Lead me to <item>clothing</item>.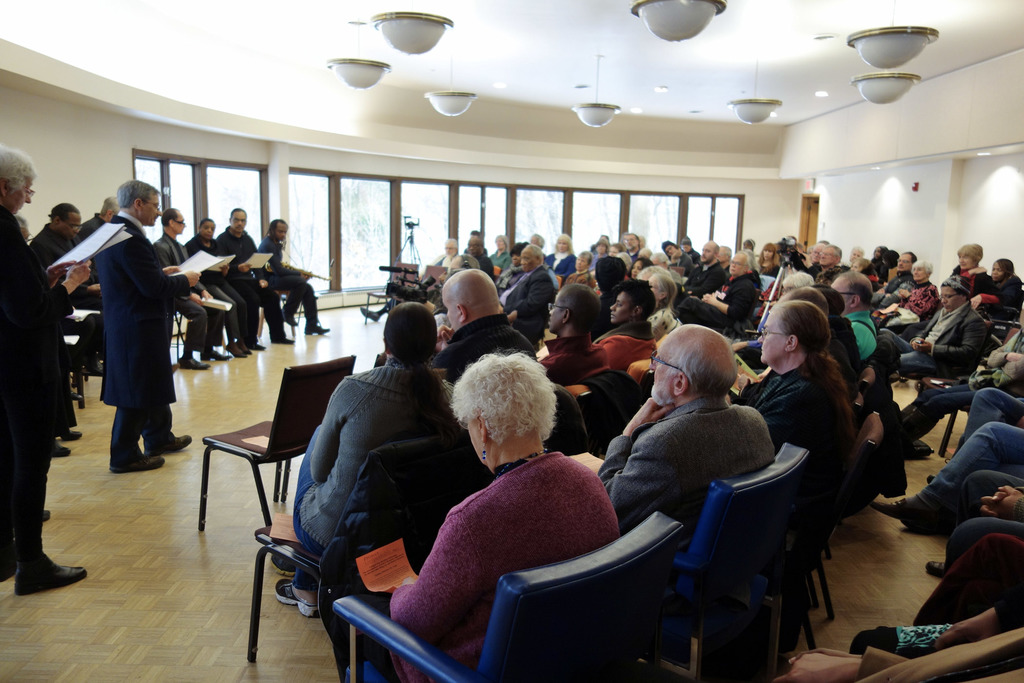
Lead to [x1=216, y1=229, x2=285, y2=336].
